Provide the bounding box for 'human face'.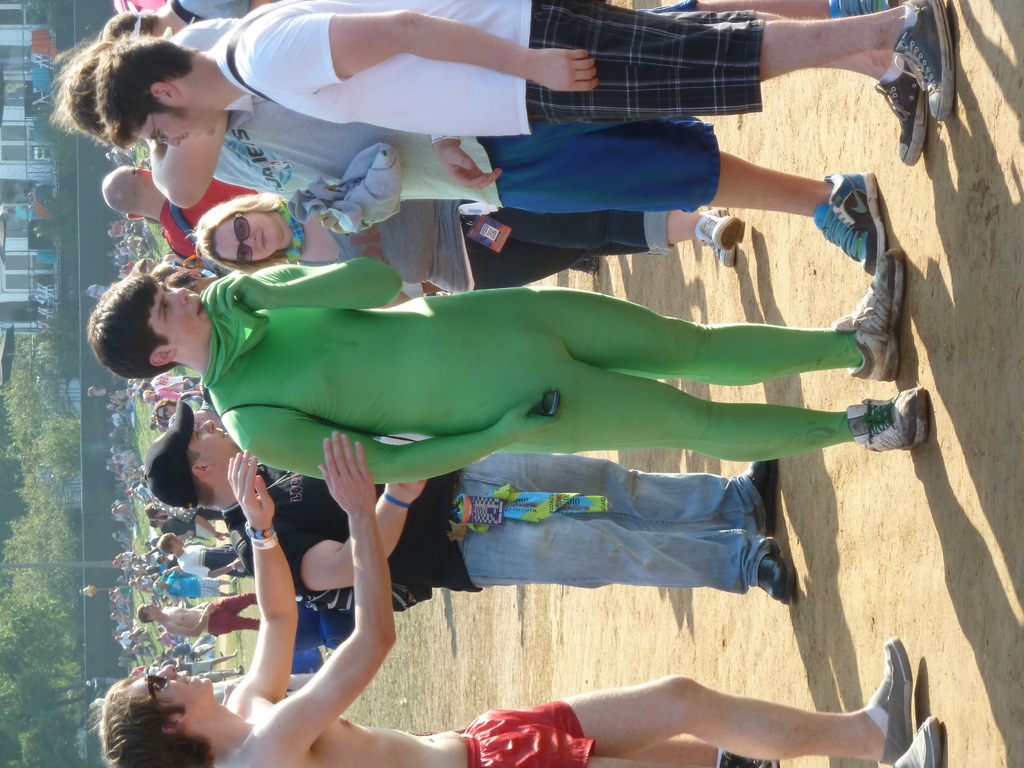
Rect(164, 532, 183, 547).
